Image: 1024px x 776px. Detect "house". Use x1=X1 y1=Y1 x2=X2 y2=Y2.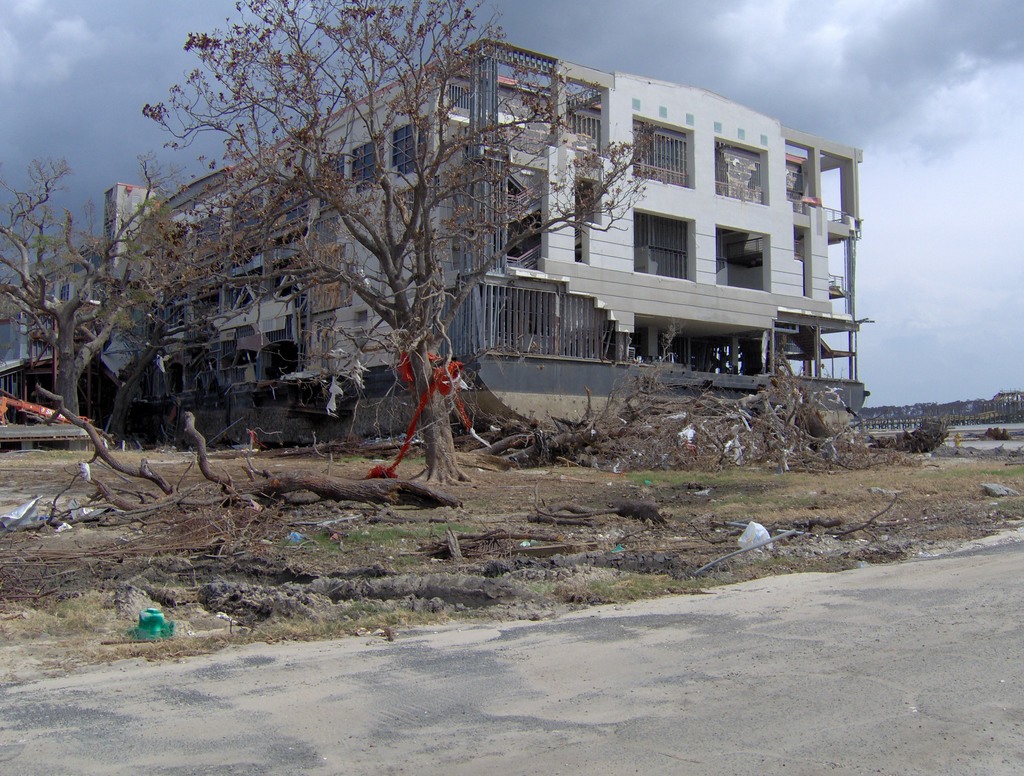
x1=0 y1=30 x2=882 y2=463.
